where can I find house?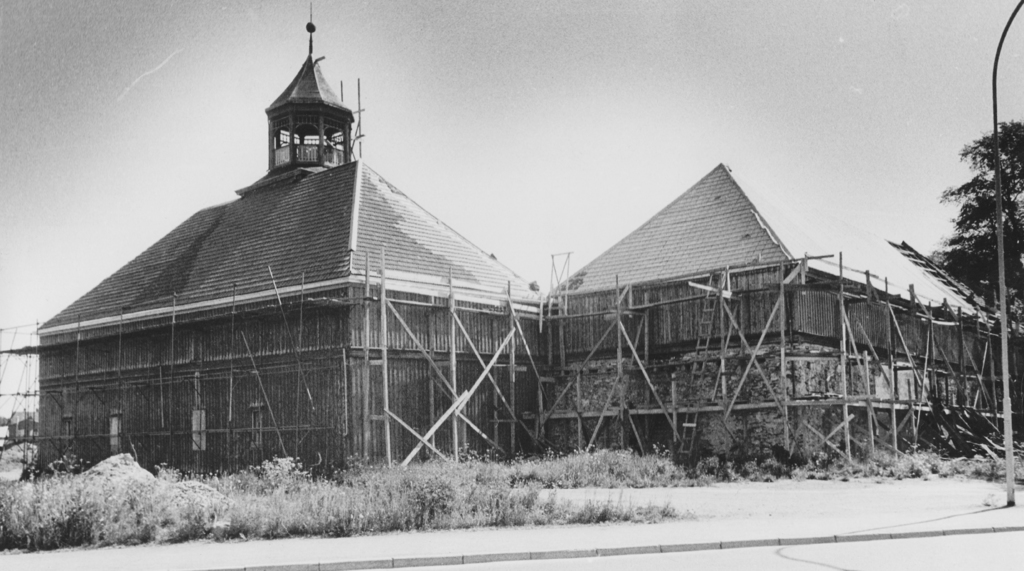
You can find it at box=[23, 54, 557, 481].
